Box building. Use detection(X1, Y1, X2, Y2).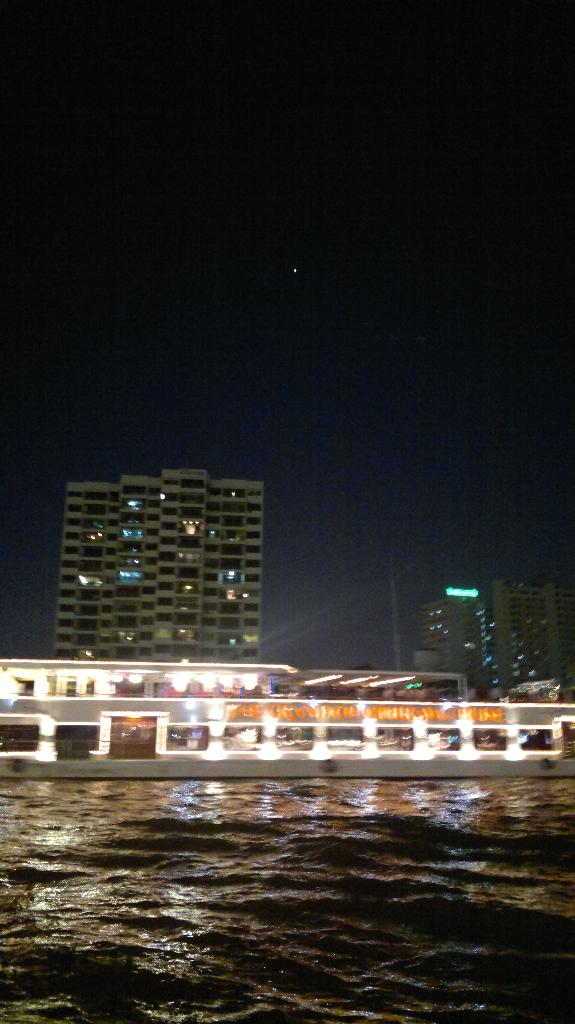
detection(36, 458, 287, 688).
